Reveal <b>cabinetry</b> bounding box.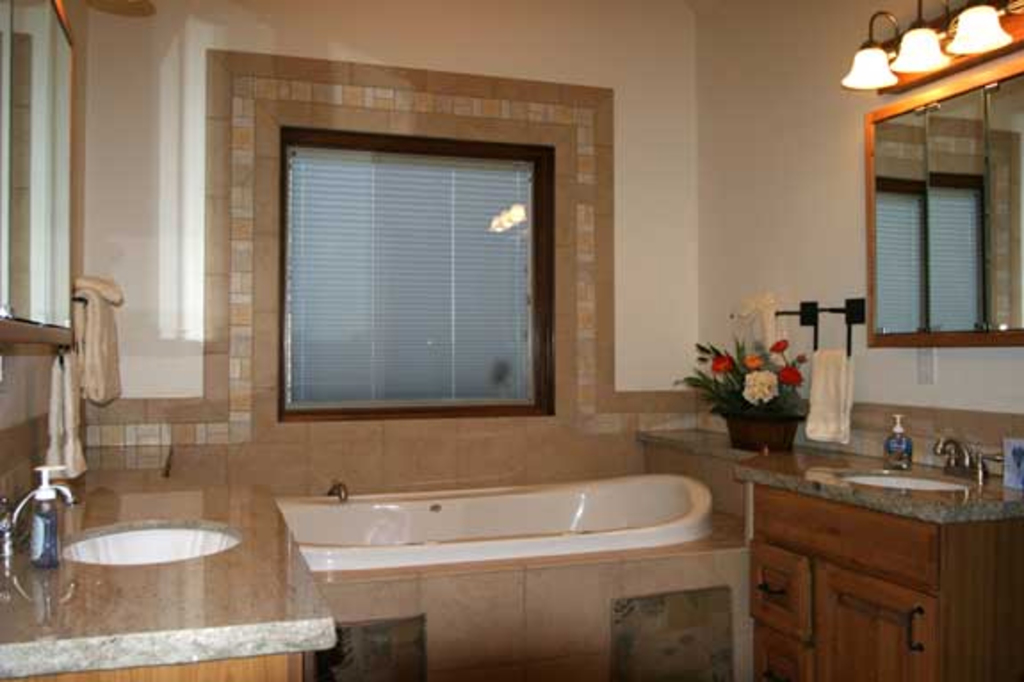
Revealed: left=0, top=0, right=78, bottom=344.
